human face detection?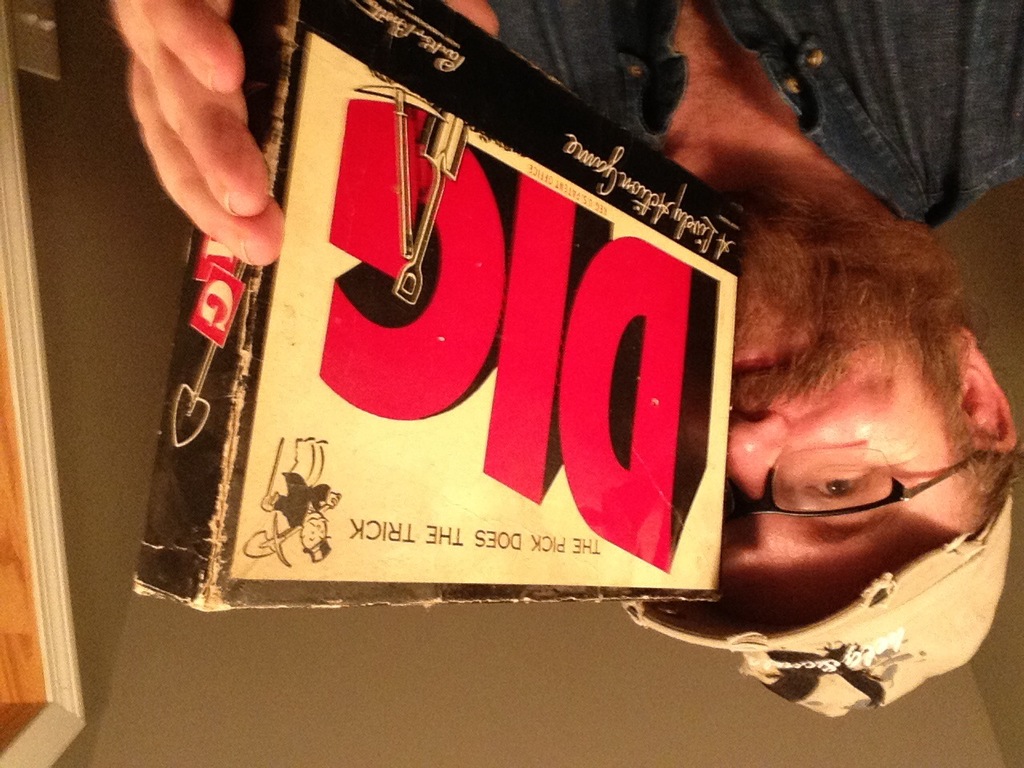
[x1=722, y1=228, x2=948, y2=624]
